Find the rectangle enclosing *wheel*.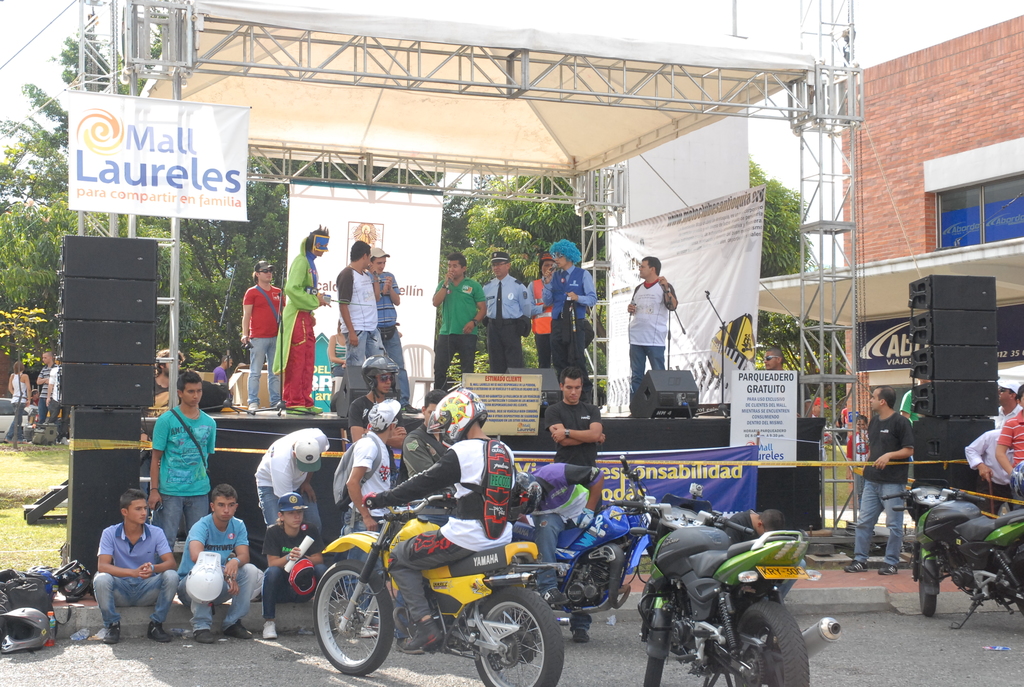
bbox(471, 587, 563, 686).
